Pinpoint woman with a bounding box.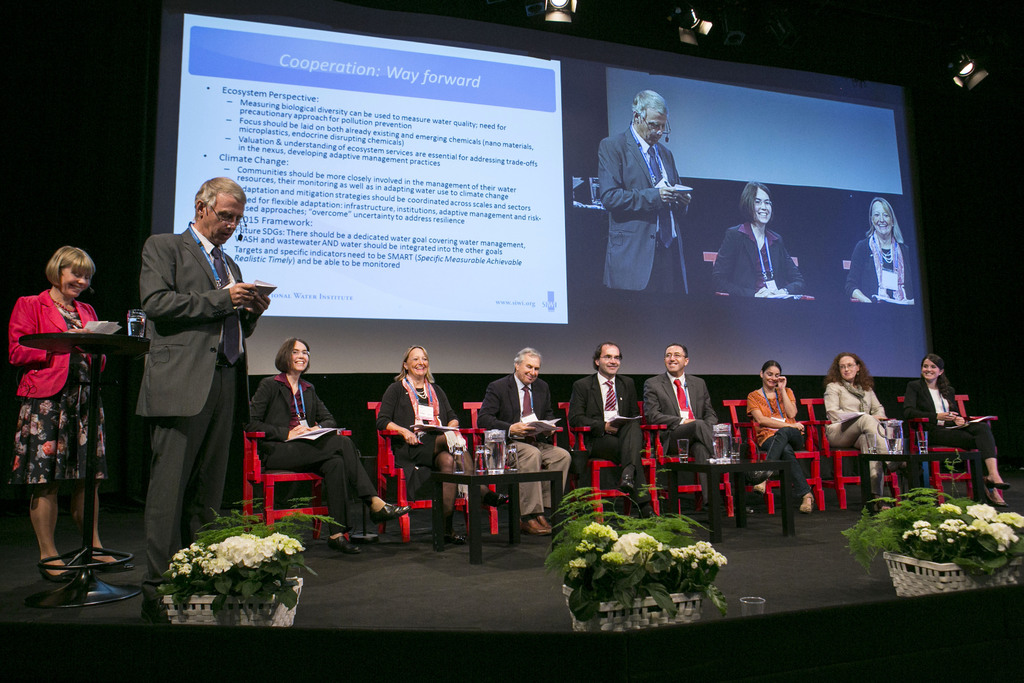
(left=814, top=348, right=906, bottom=504).
